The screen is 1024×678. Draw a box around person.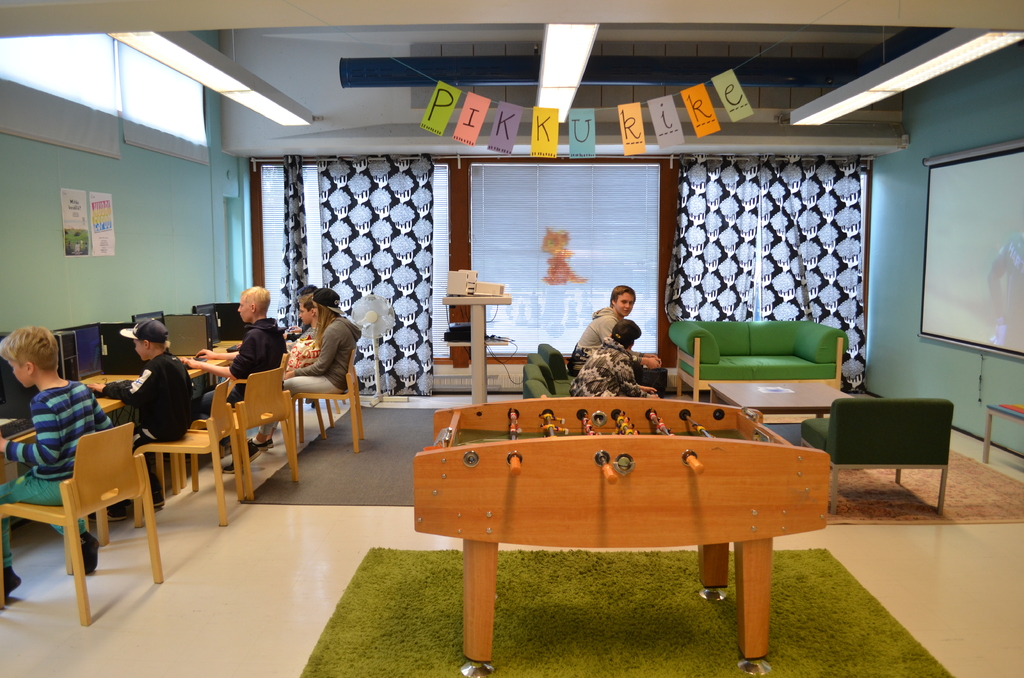
567:321:667:400.
